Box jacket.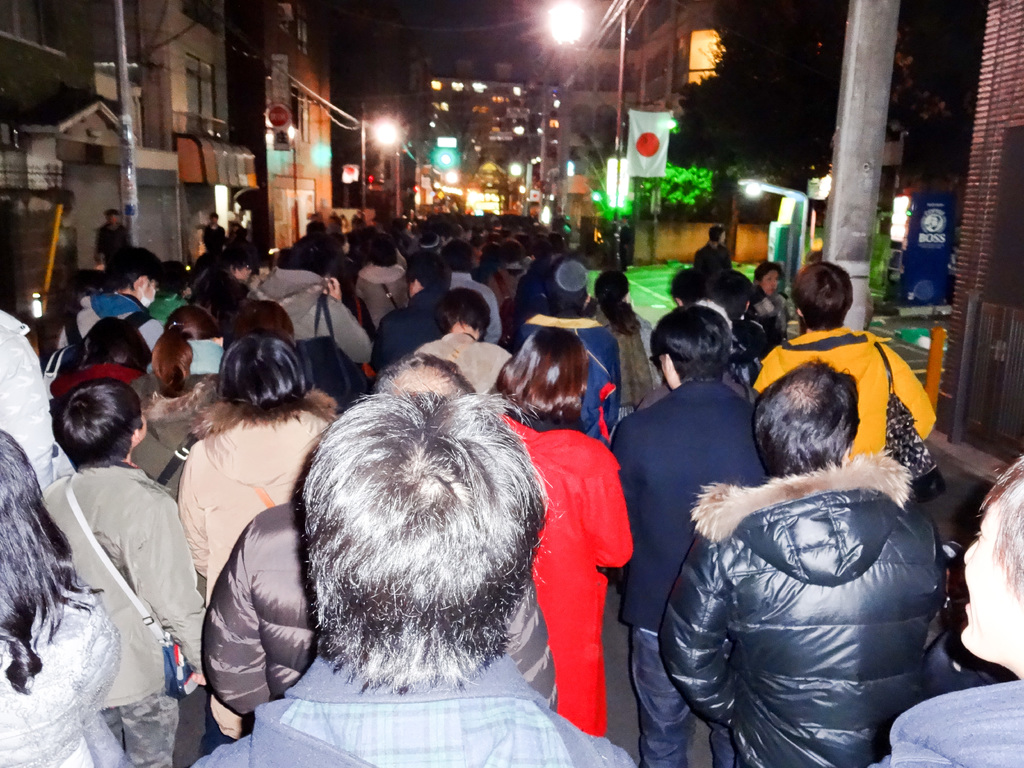
x1=506 y1=421 x2=634 y2=733.
